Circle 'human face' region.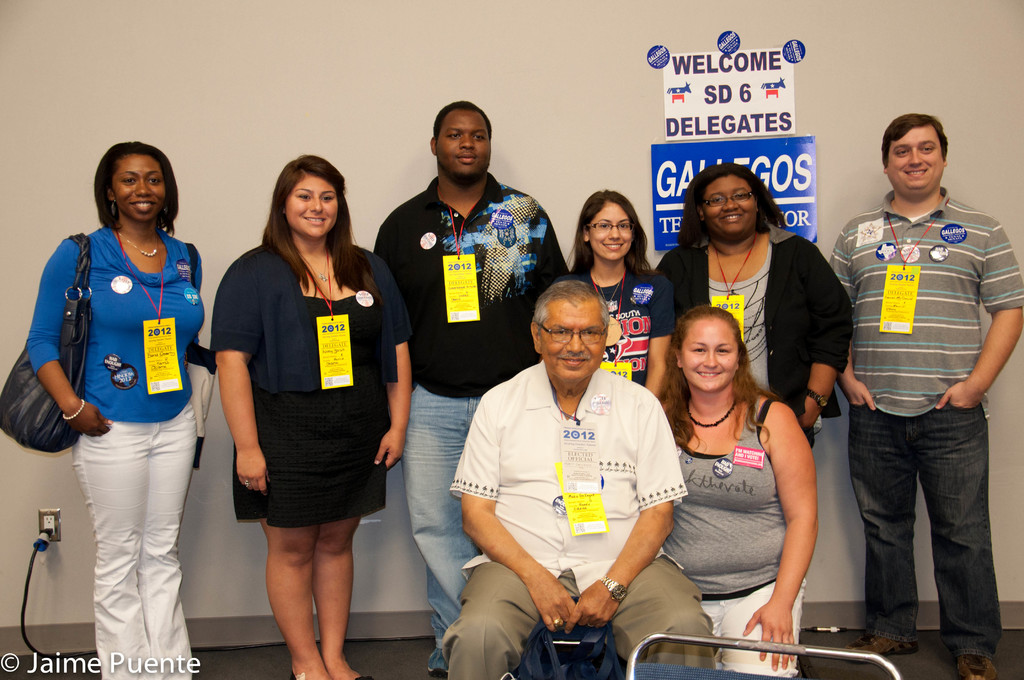
Region: bbox=[540, 305, 606, 377].
